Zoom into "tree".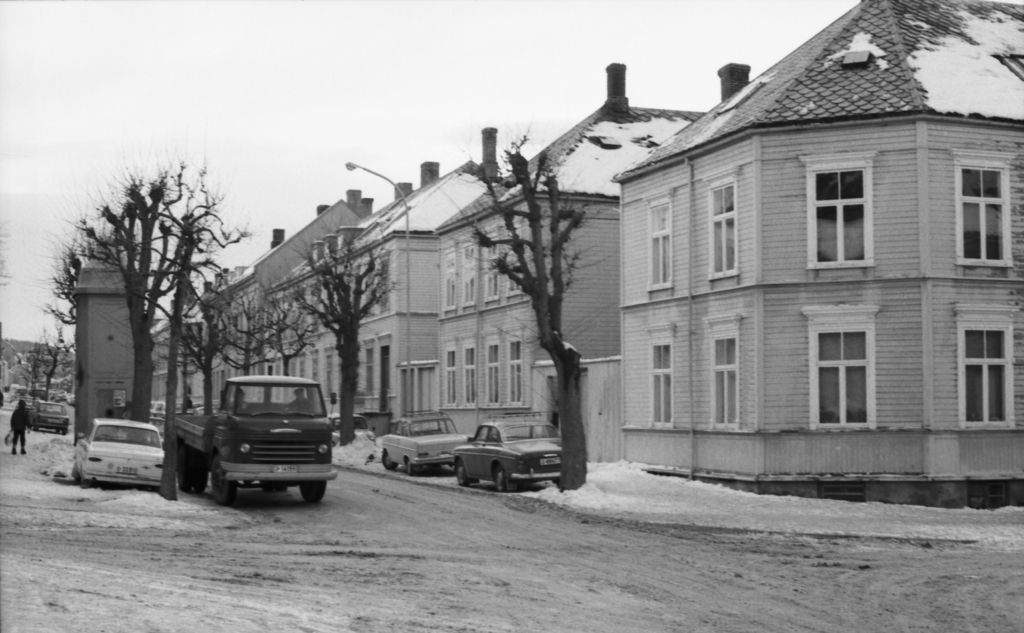
Zoom target: crop(207, 277, 301, 446).
